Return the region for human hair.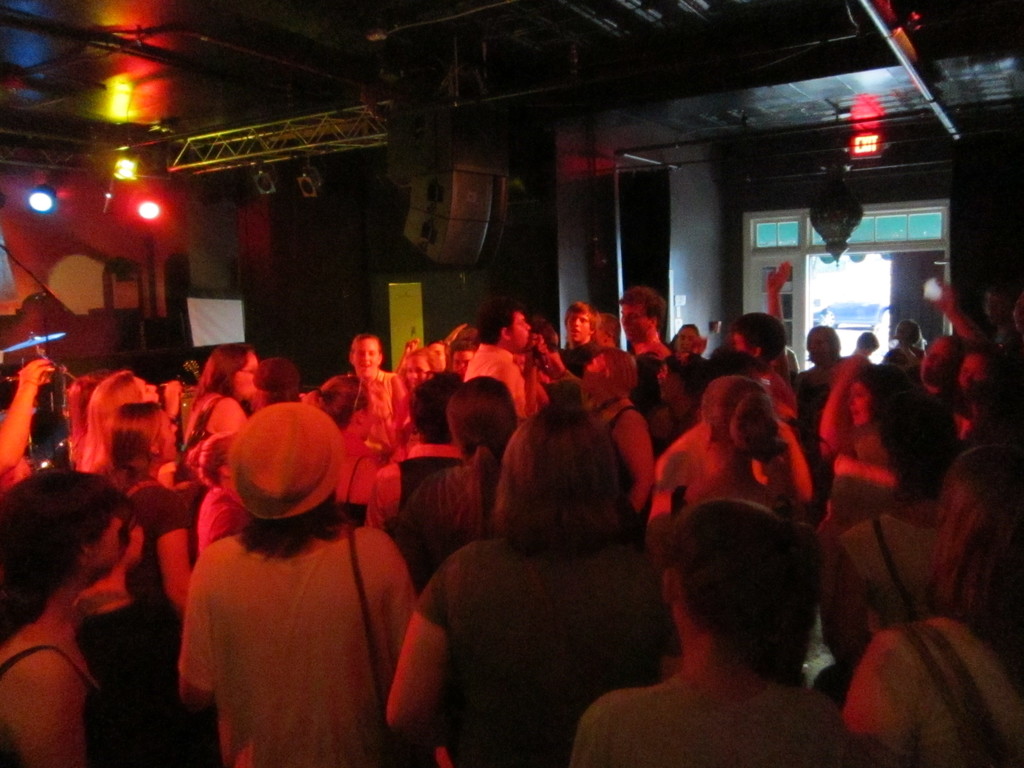
[left=566, top=299, right=599, bottom=328].
